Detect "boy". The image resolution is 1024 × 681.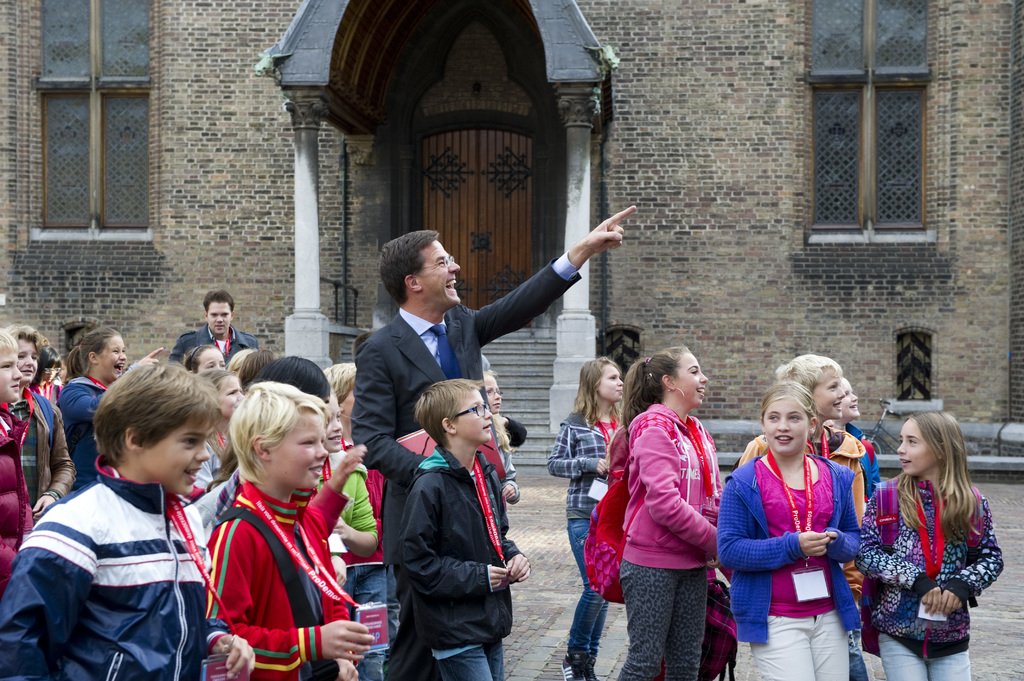
pyautogui.locateOnScreen(408, 373, 538, 677).
